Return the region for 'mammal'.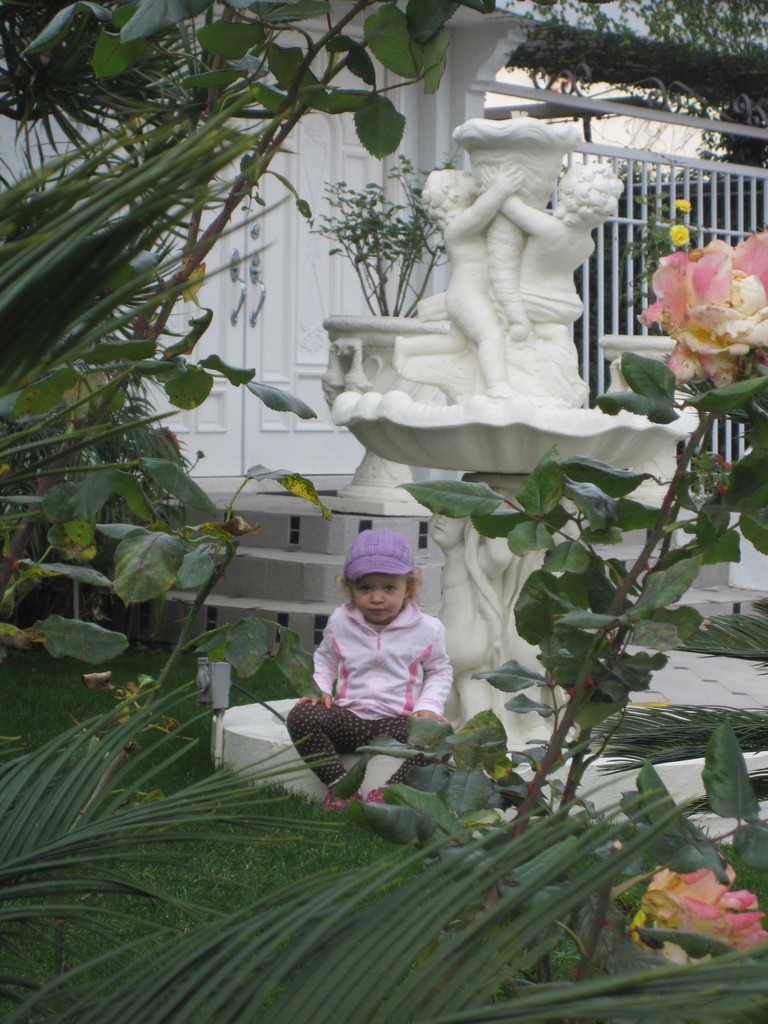
rect(408, 159, 527, 402).
